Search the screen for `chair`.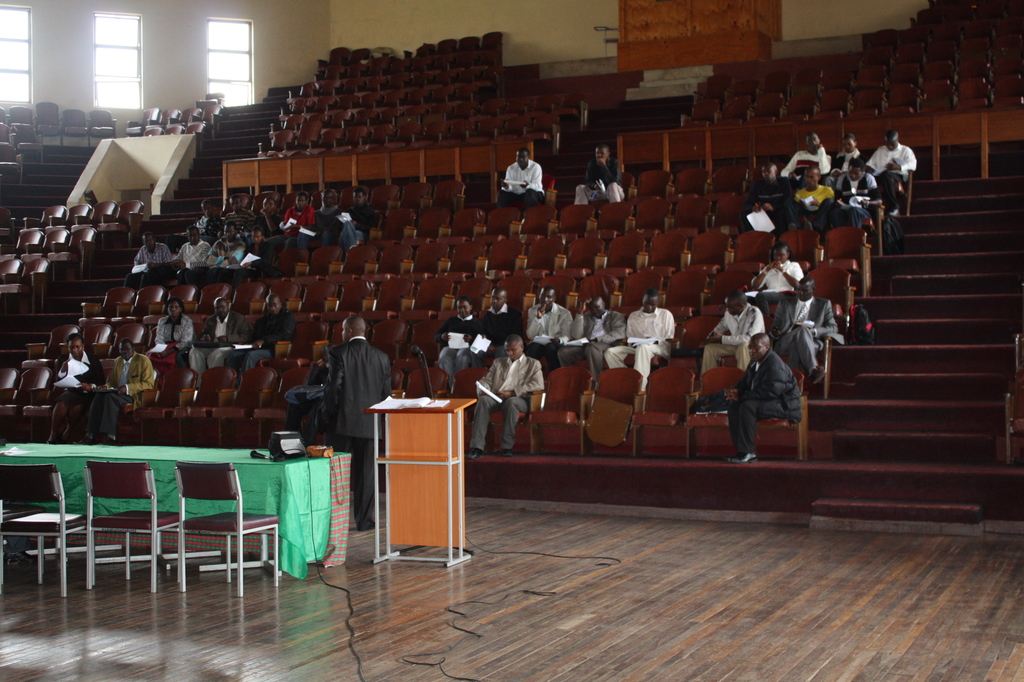
Found at bbox=(565, 273, 617, 312).
